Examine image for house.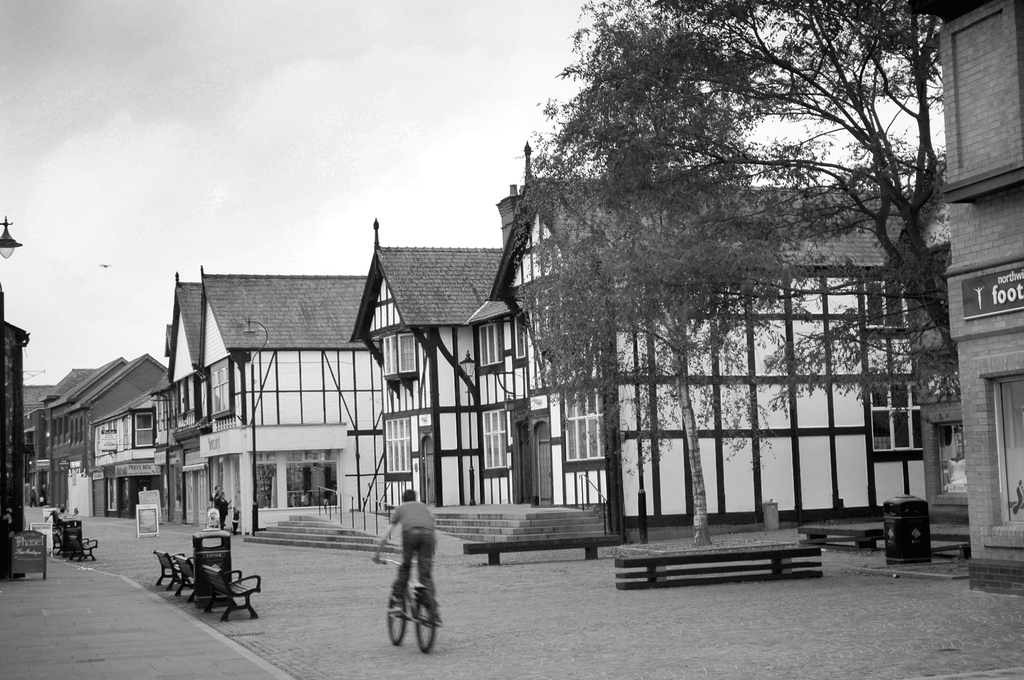
Examination result: (left=179, top=93, right=915, bottom=551).
